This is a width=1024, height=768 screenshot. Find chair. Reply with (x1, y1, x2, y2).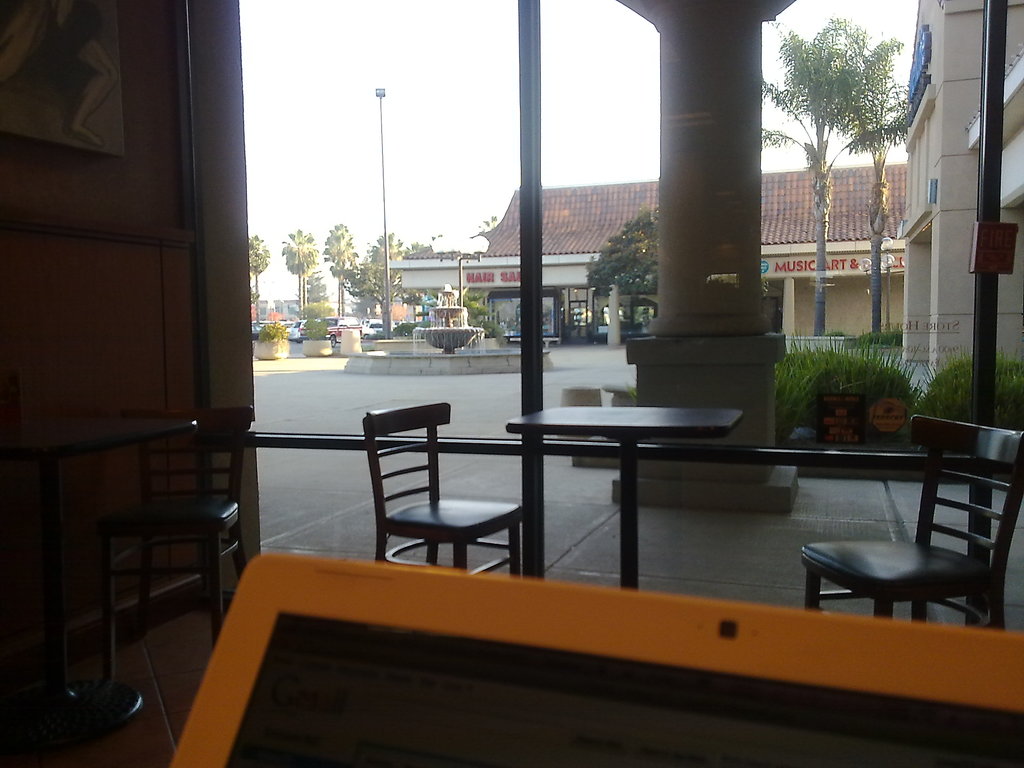
(342, 398, 547, 589).
